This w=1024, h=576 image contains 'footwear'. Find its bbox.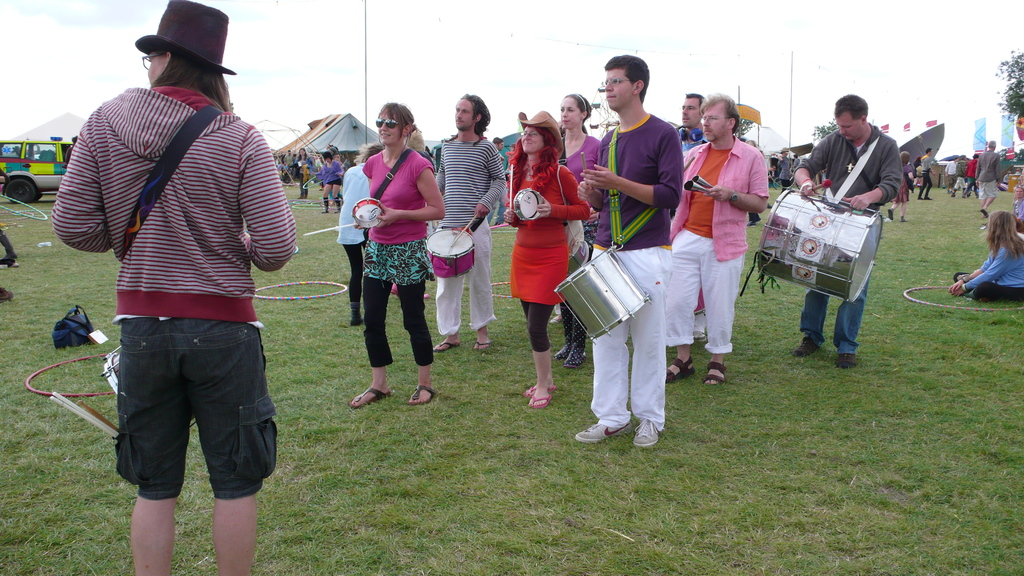
(634,413,657,449).
